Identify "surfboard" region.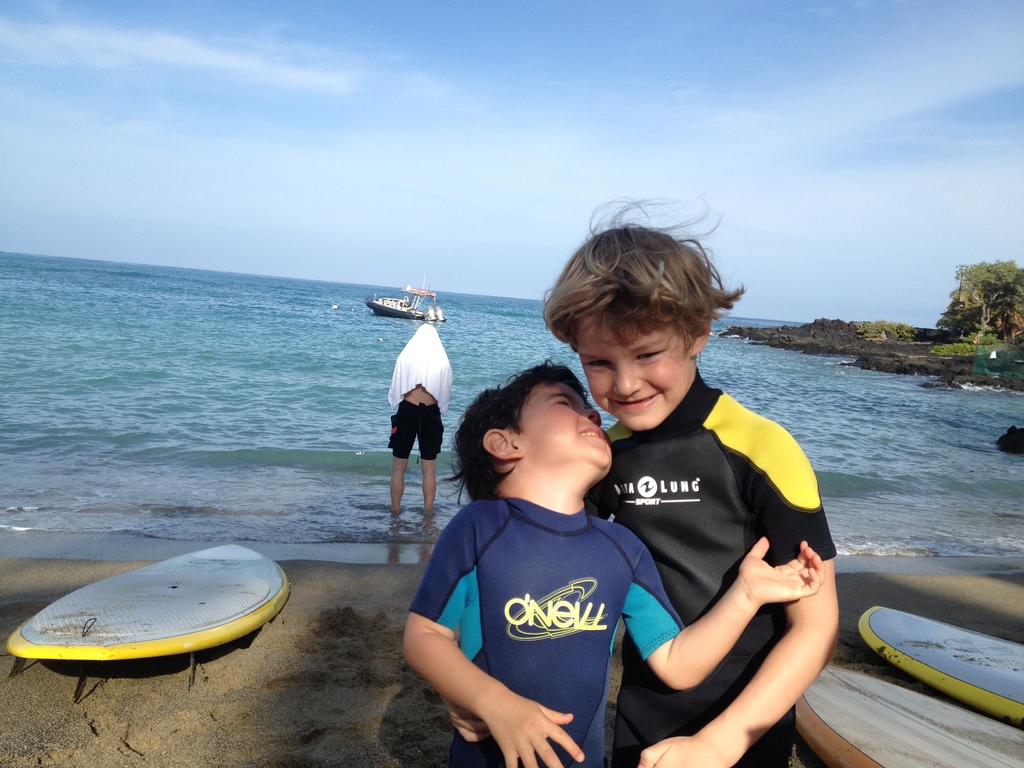
Region: bbox=[795, 659, 1023, 767].
